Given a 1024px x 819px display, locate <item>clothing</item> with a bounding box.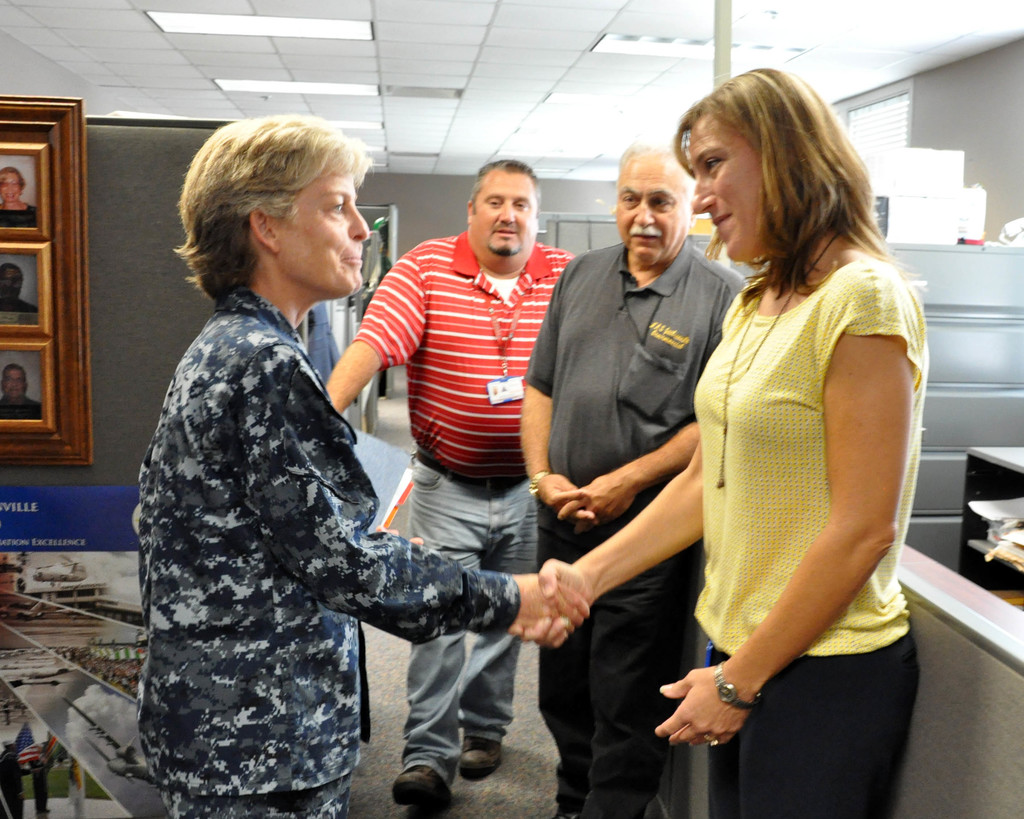
Located: [0, 203, 36, 229].
